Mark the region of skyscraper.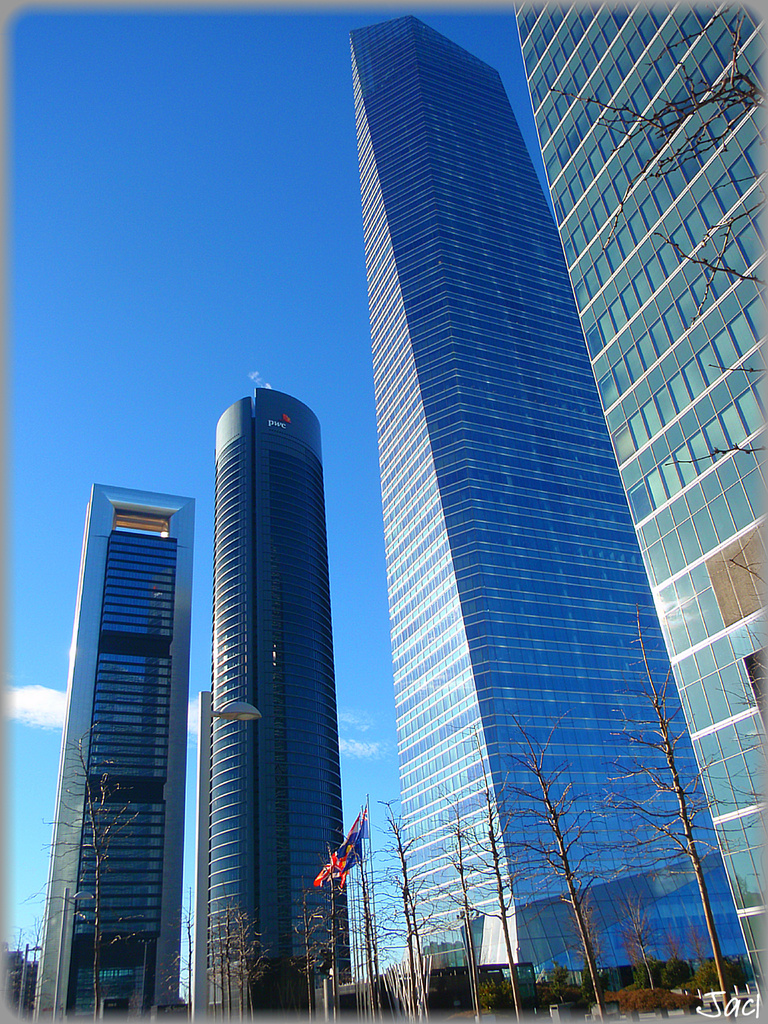
Region: crop(513, 0, 763, 996).
